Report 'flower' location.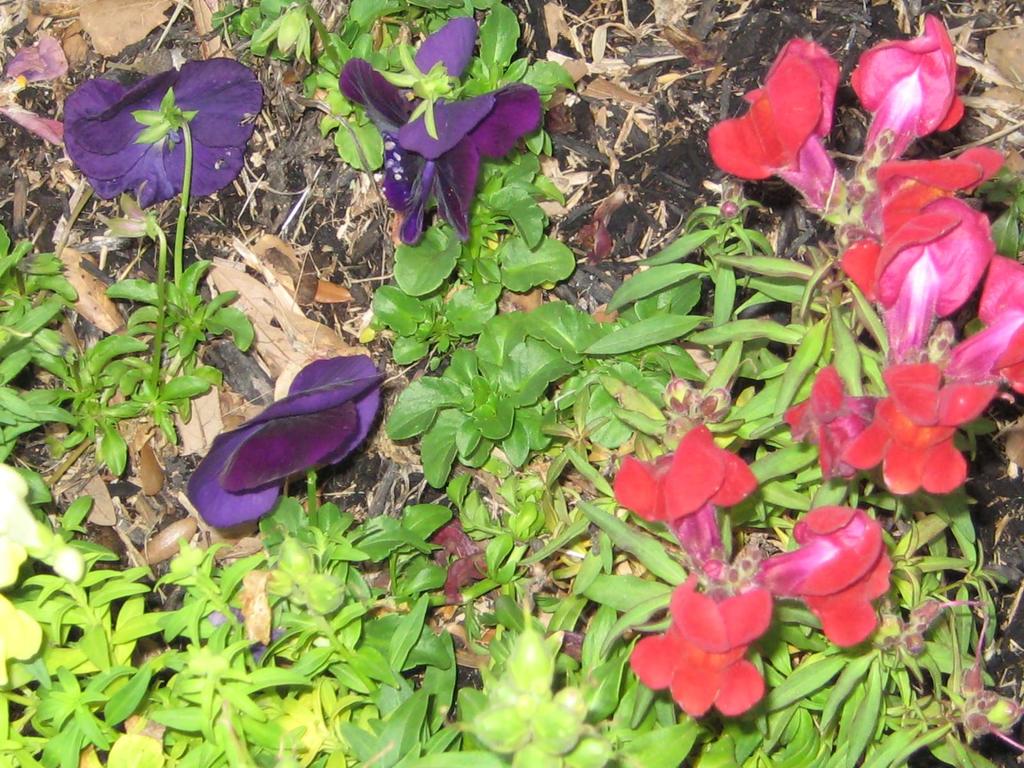
Report: l=334, t=21, r=540, b=242.
